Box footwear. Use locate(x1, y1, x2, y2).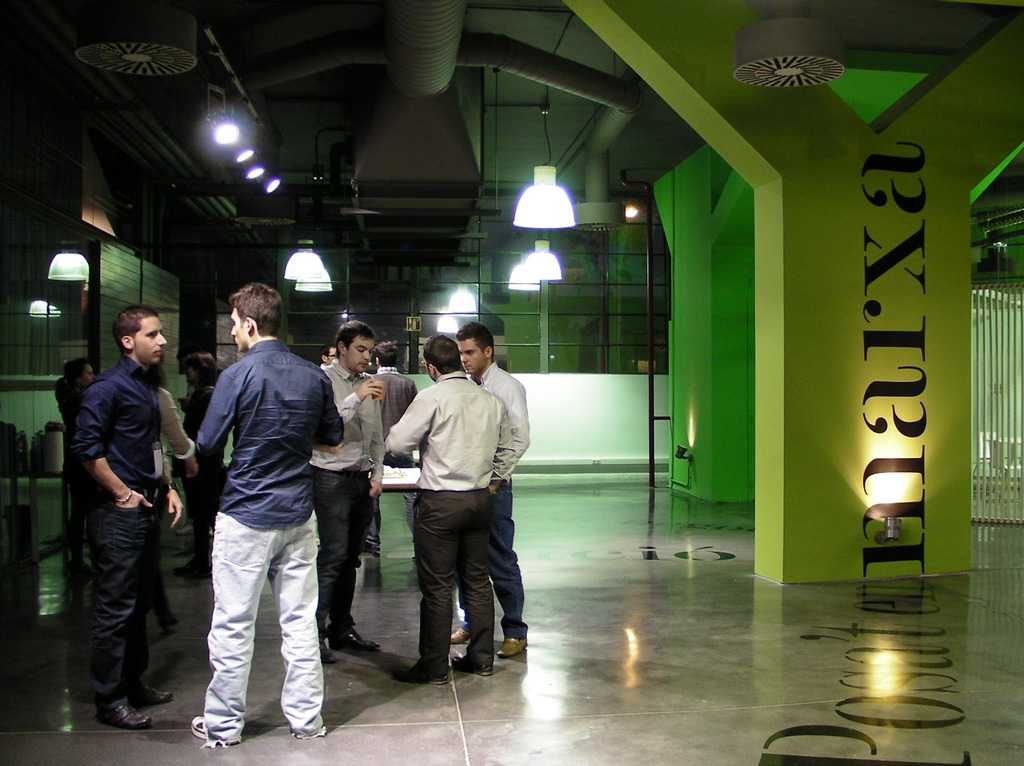
locate(330, 628, 383, 653).
